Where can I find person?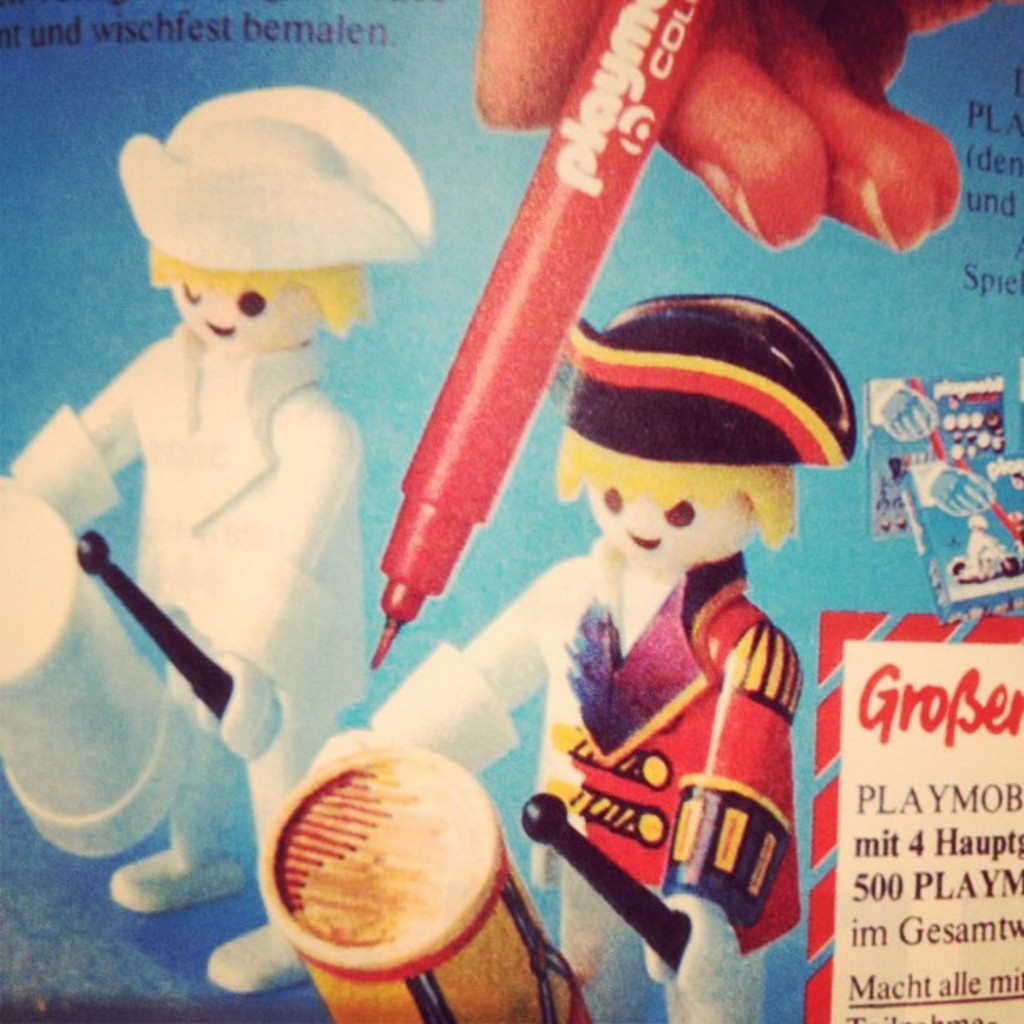
You can find it at <region>316, 305, 855, 1021</region>.
